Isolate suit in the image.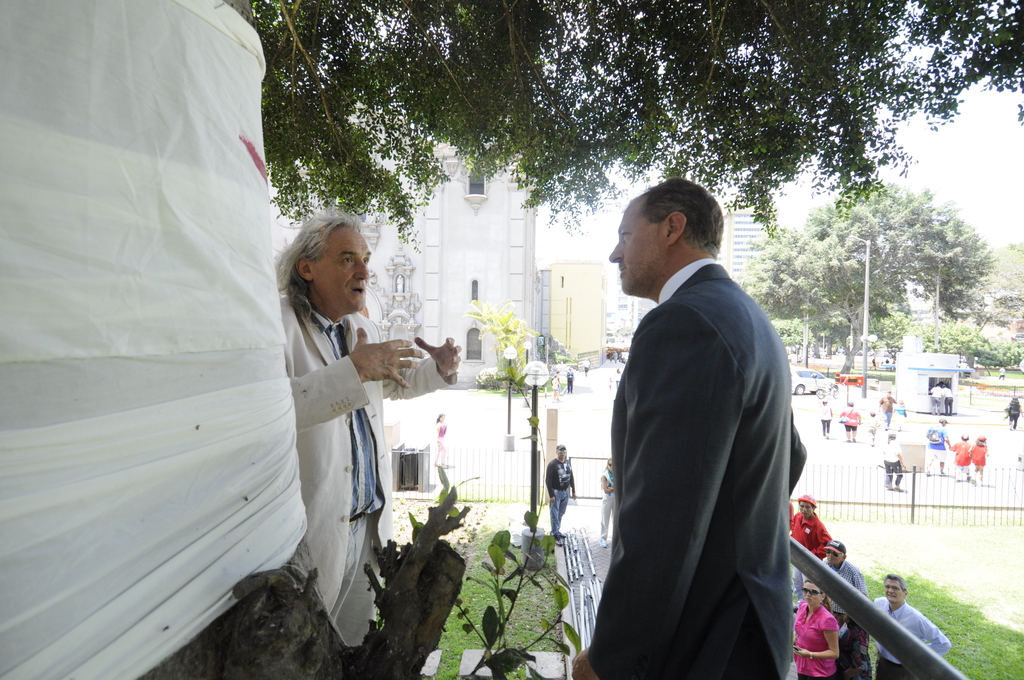
Isolated region: {"x1": 586, "y1": 261, "x2": 809, "y2": 679}.
